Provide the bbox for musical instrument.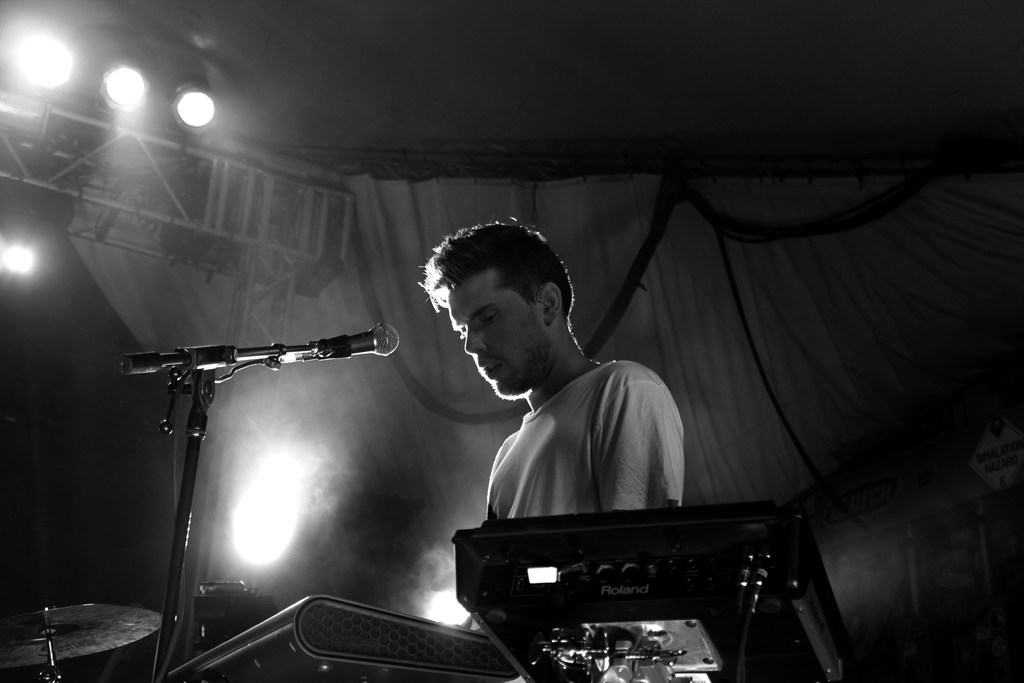
<box>414,501,844,652</box>.
